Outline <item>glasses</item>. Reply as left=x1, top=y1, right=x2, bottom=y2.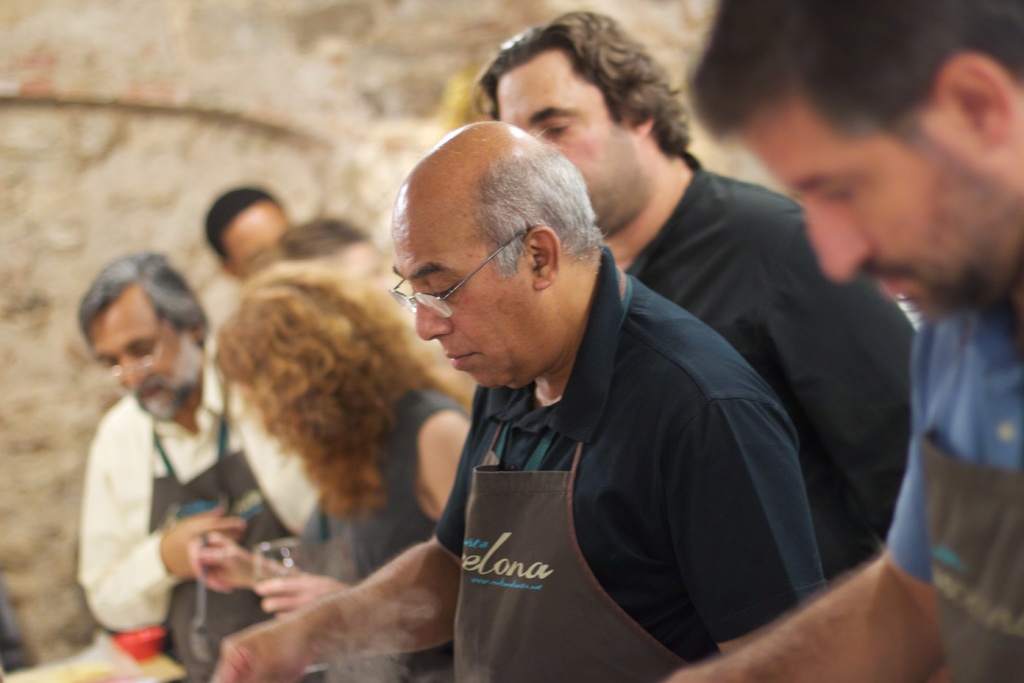
left=92, top=318, right=172, bottom=379.
